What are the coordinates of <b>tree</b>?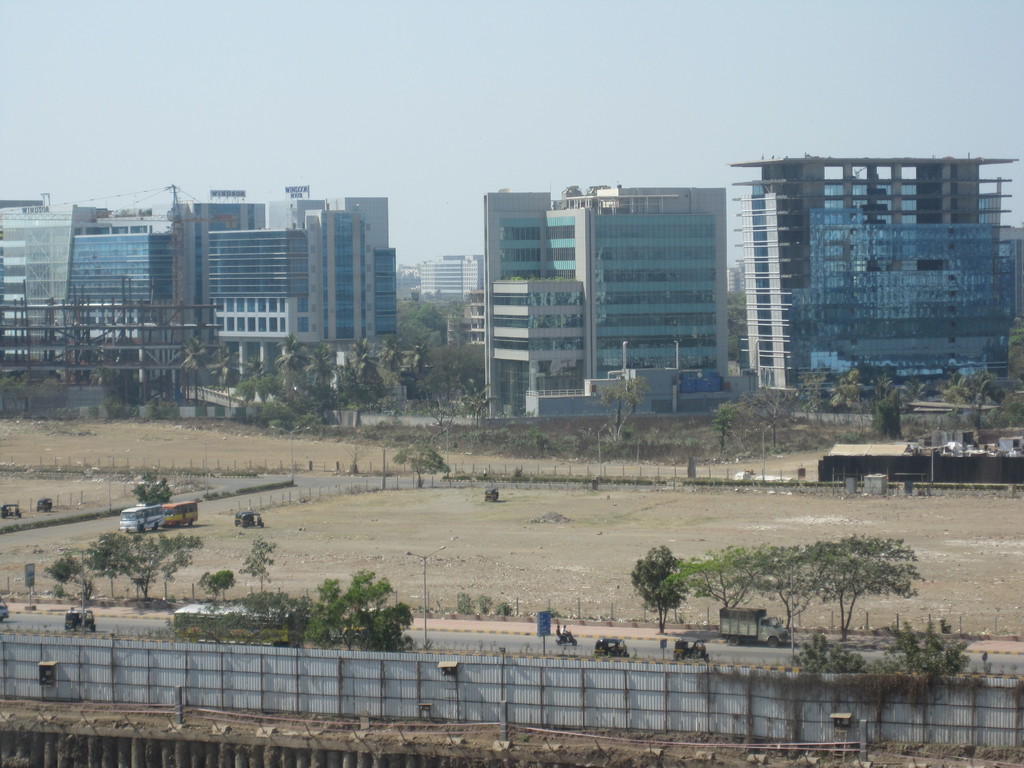
[835,358,871,408].
